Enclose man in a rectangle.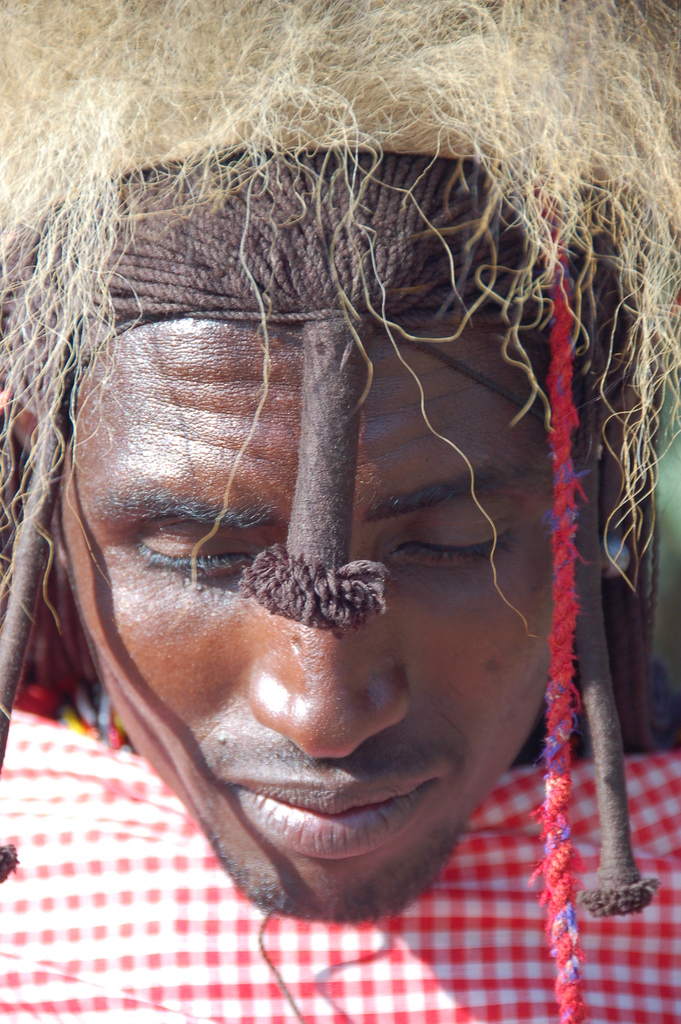
rect(0, 0, 680, 1023).
